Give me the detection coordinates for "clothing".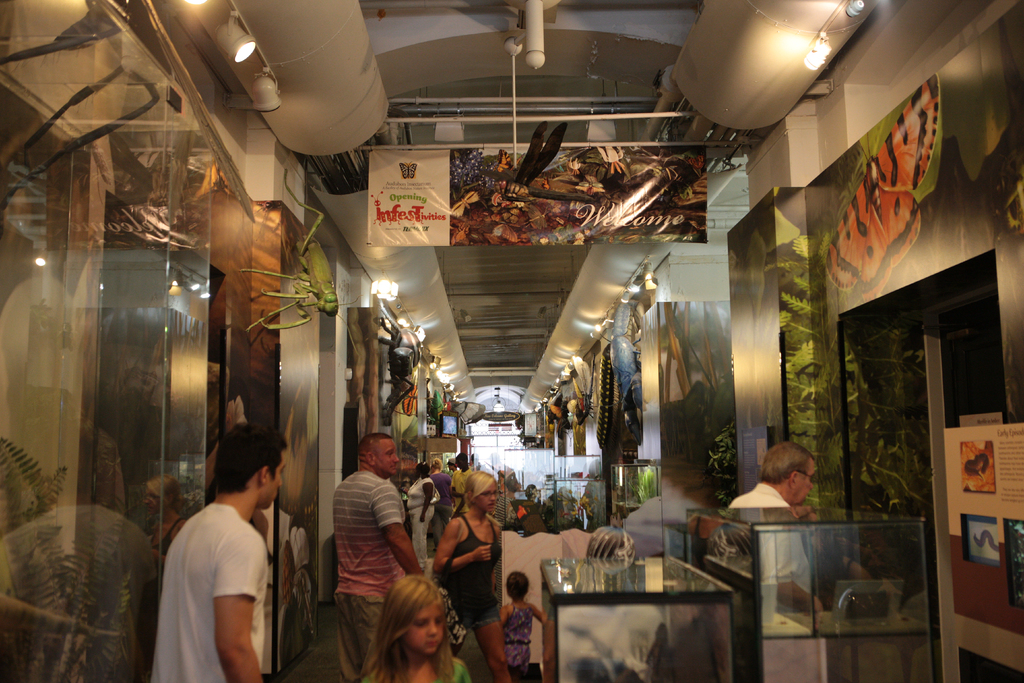
rect(424, 472, 453, 559).
